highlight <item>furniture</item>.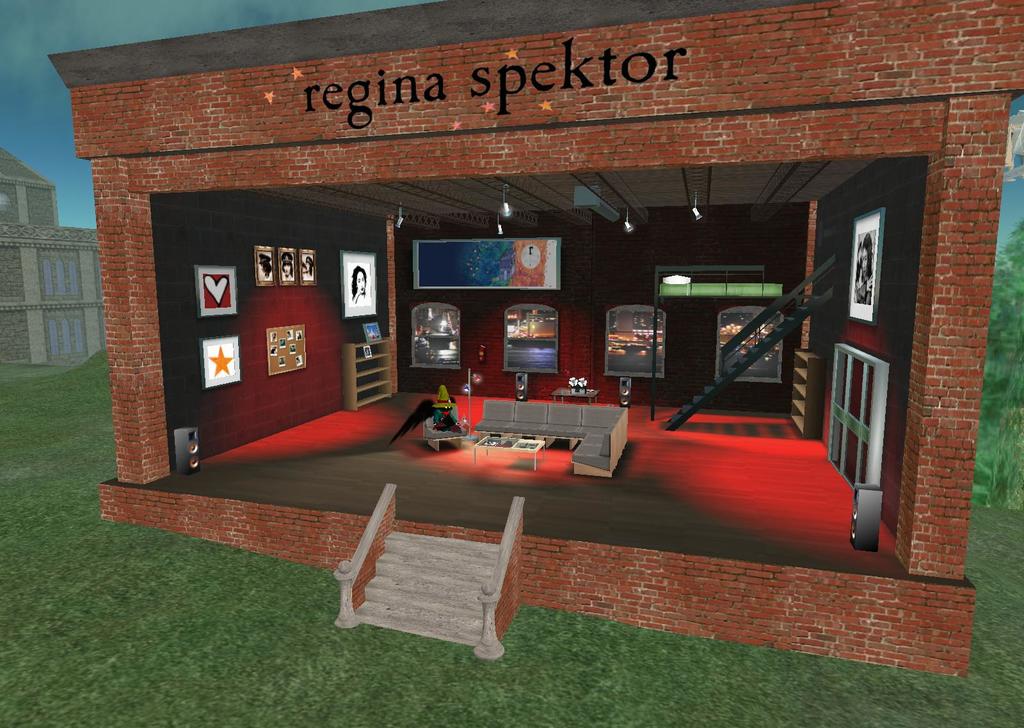
Highlighted region: x1=656, y1=263, x2=783, y2=299.
